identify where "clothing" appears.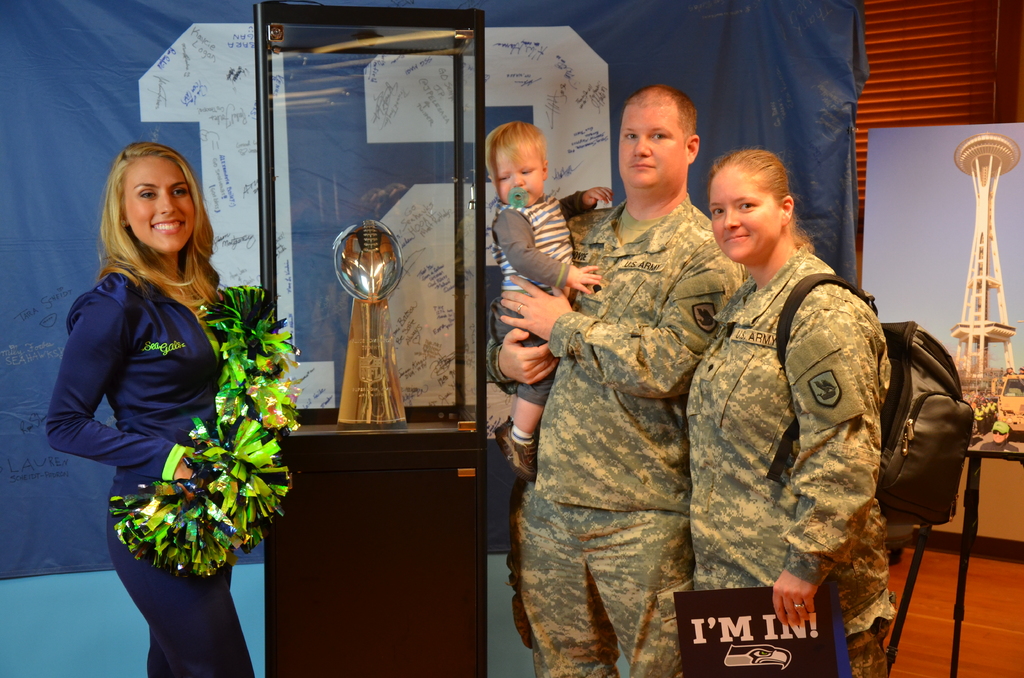
Appears at 45/265/255/677.
